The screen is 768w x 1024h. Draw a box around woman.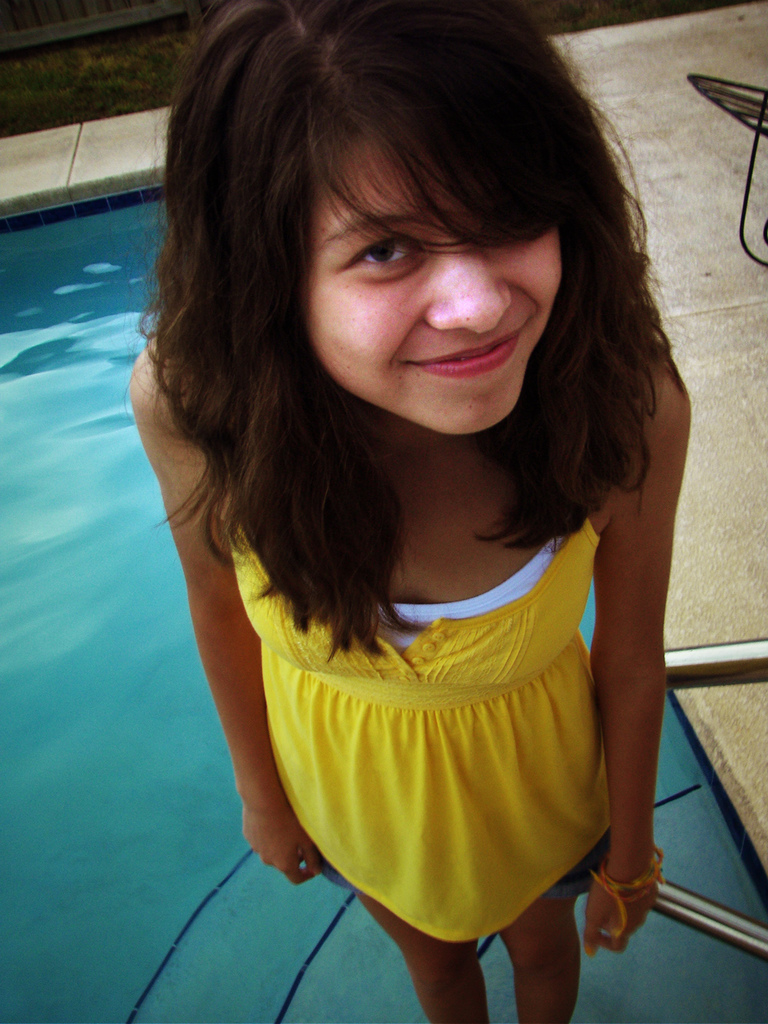
Rect(128, 0, 690, 1023).
